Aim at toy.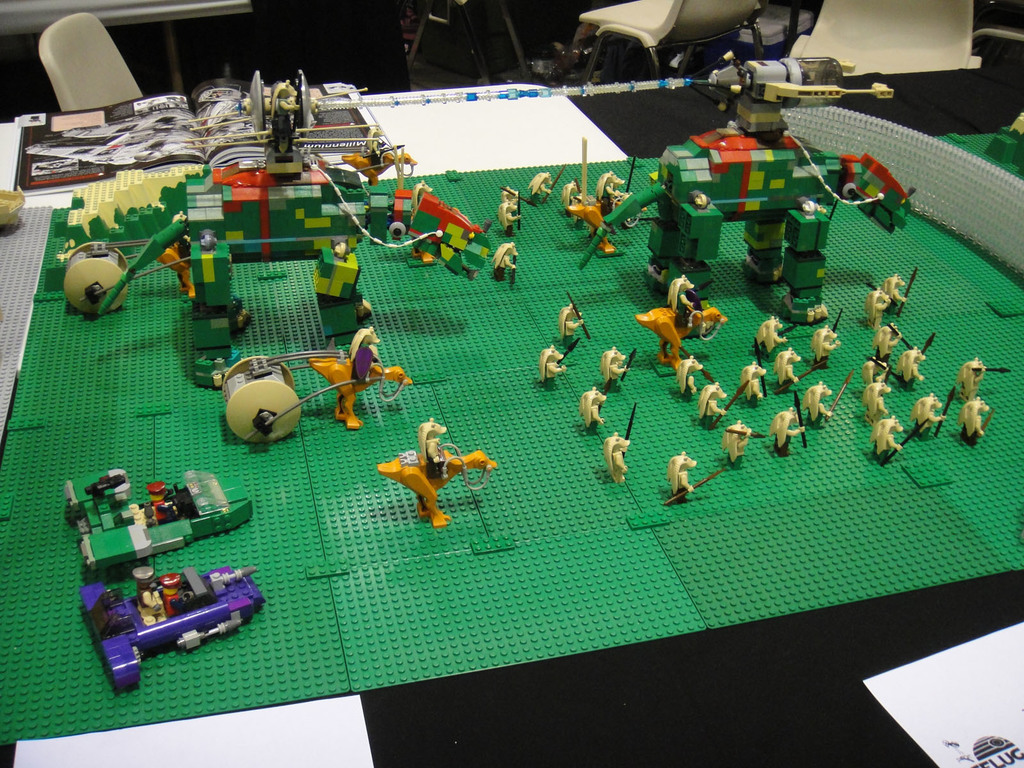
Aimed at (x1=529, y1=162, x2=563, y2=208).
